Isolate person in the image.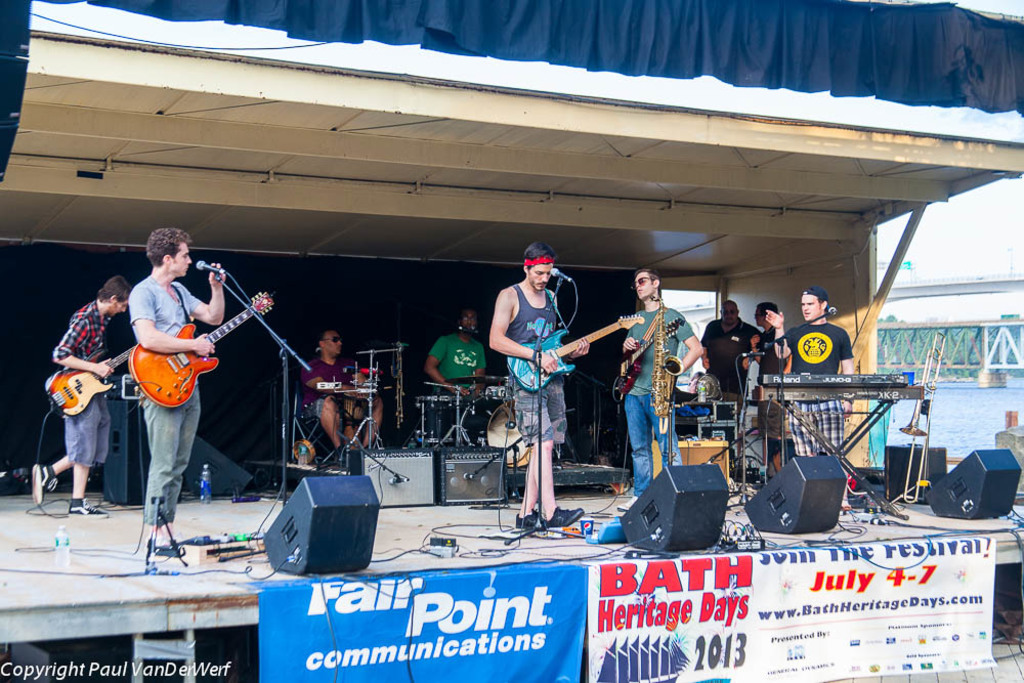
Isolated region: rect(125, 221, 226, 545).
